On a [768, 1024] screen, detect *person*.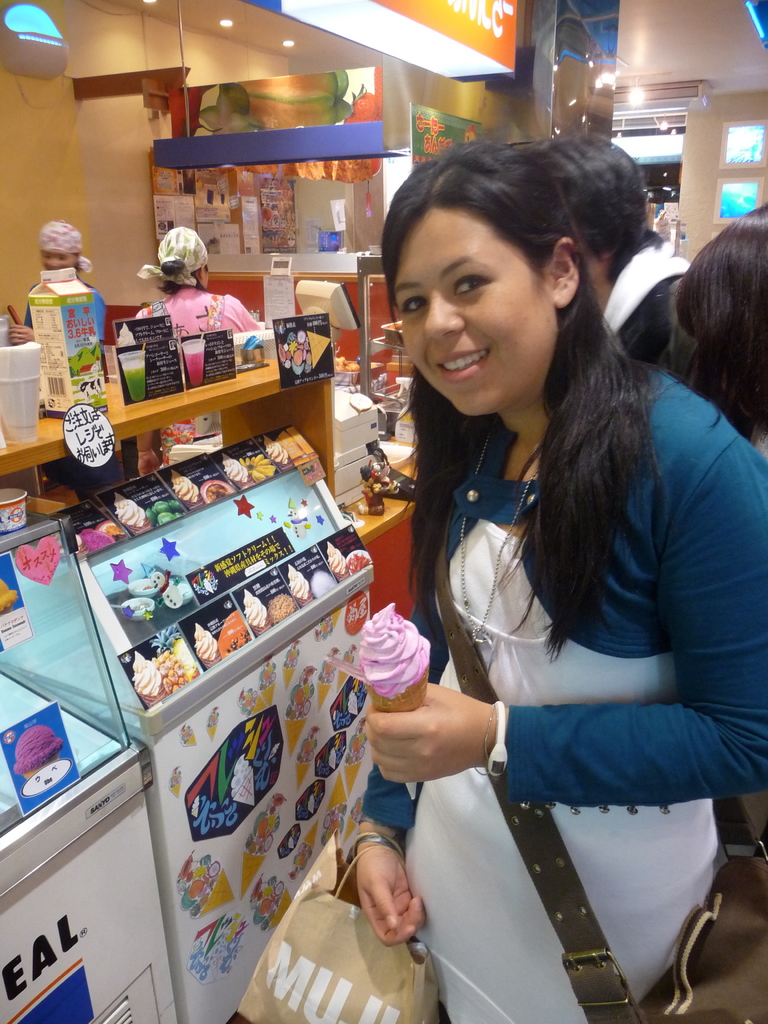
[136, 228, 260, 333].
